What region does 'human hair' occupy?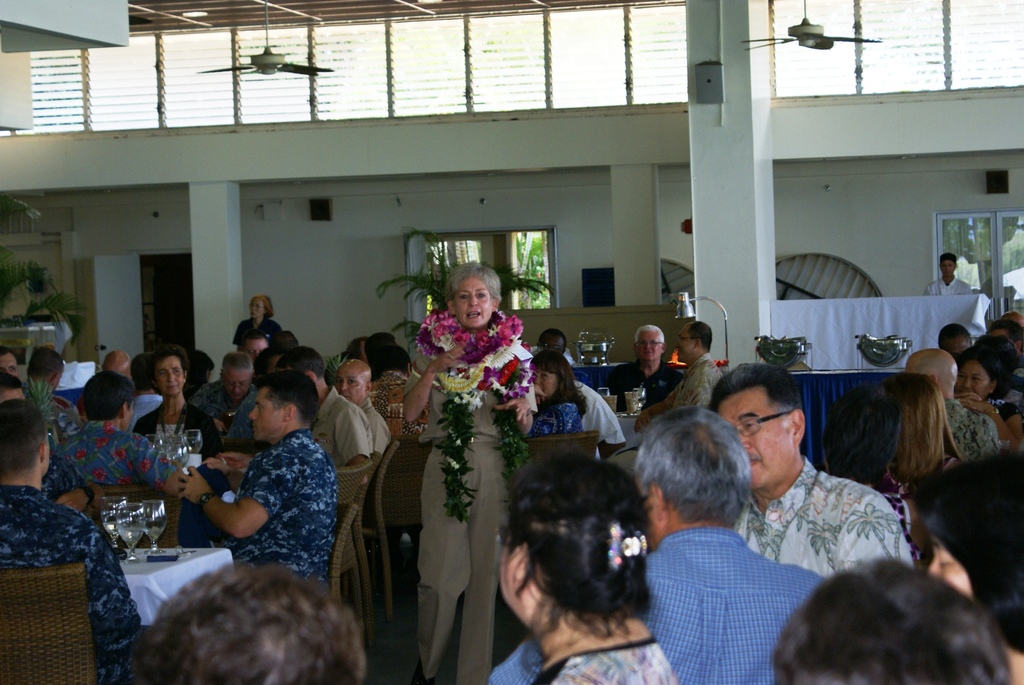
[347,336,366,359].
